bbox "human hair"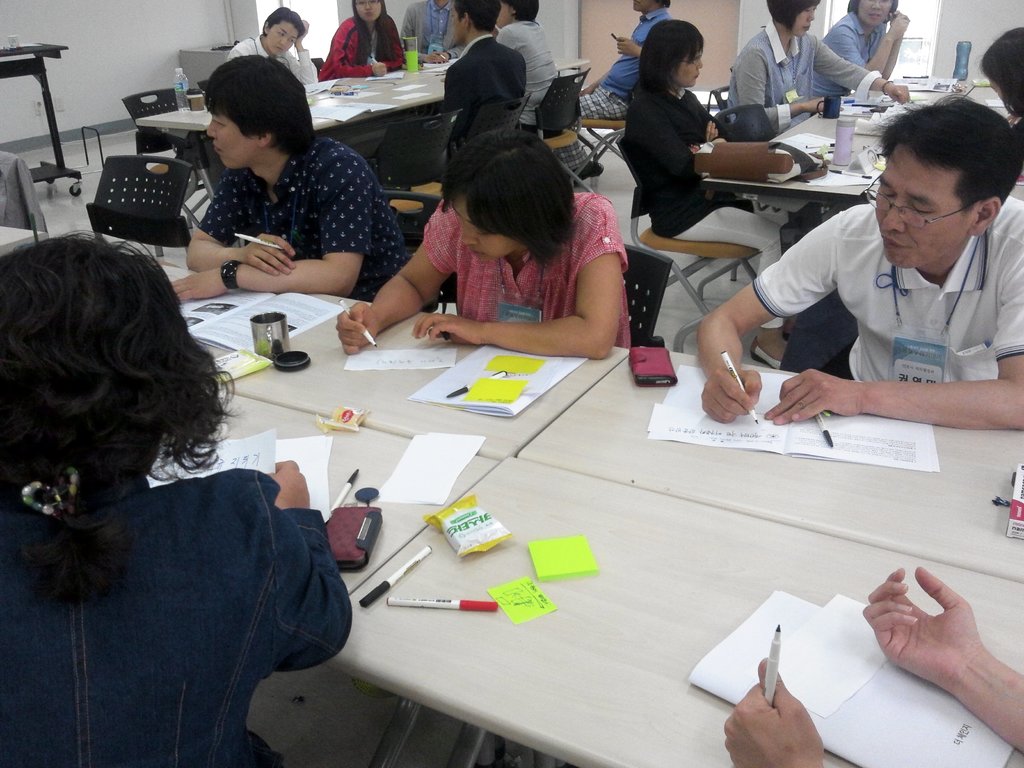
box=[973, 26, 1022, 120]
